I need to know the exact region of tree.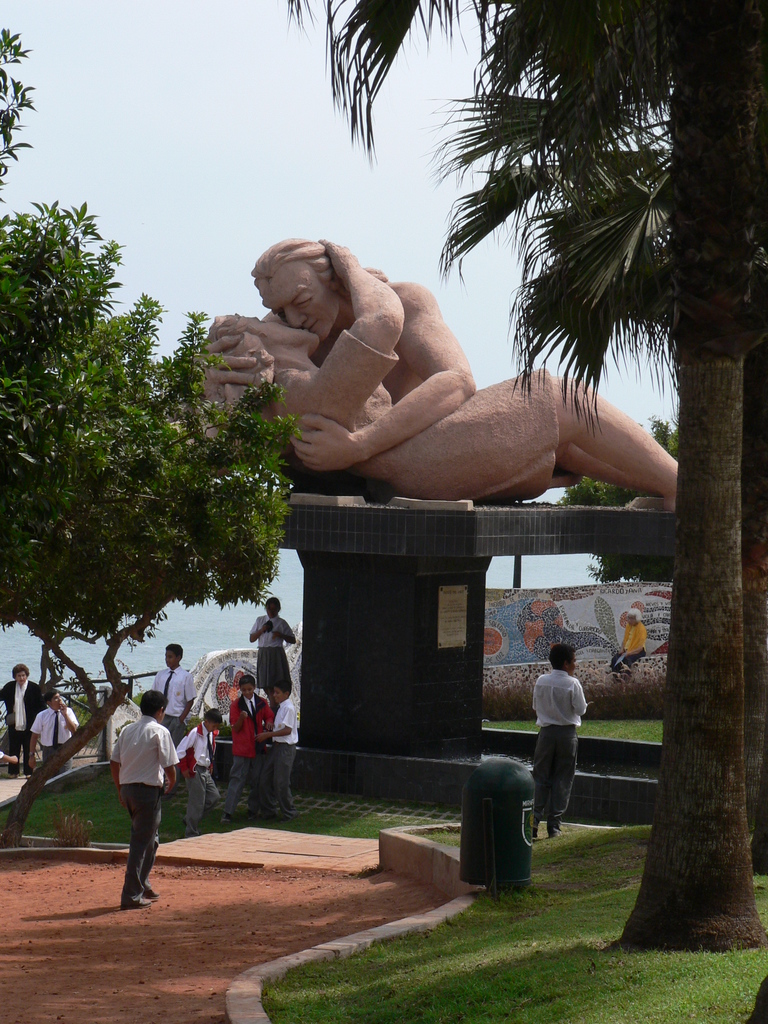
Region: BBox(282, 0, 767, 957).
